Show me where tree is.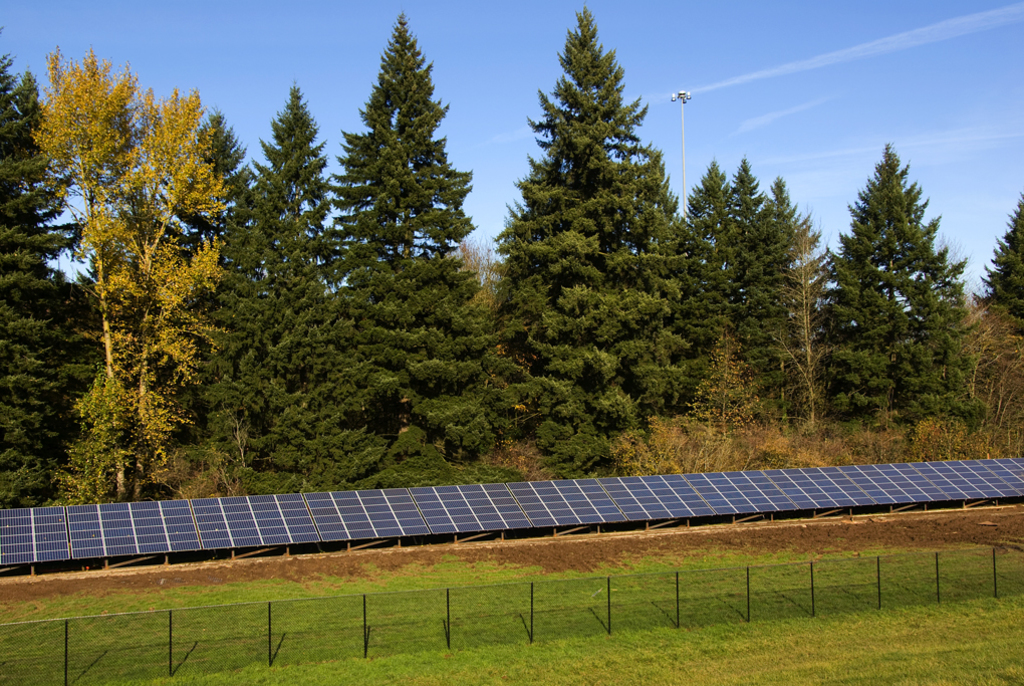
tree is at pyautogui.locateOnScreen(718, 153, 792, 395).
